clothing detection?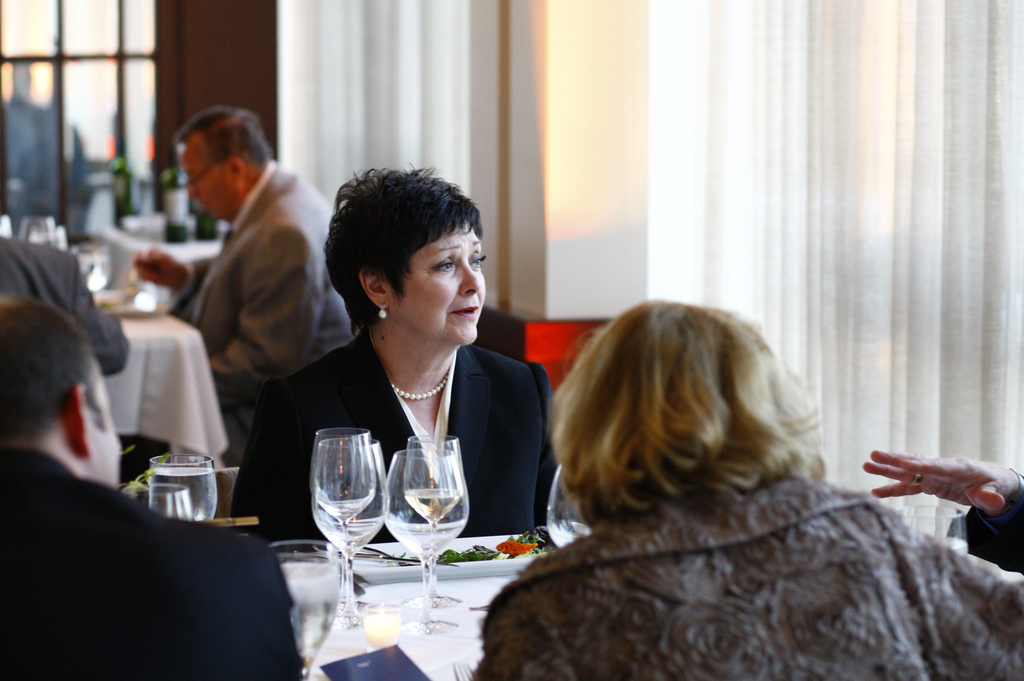
(468, 386, 988, 680)
